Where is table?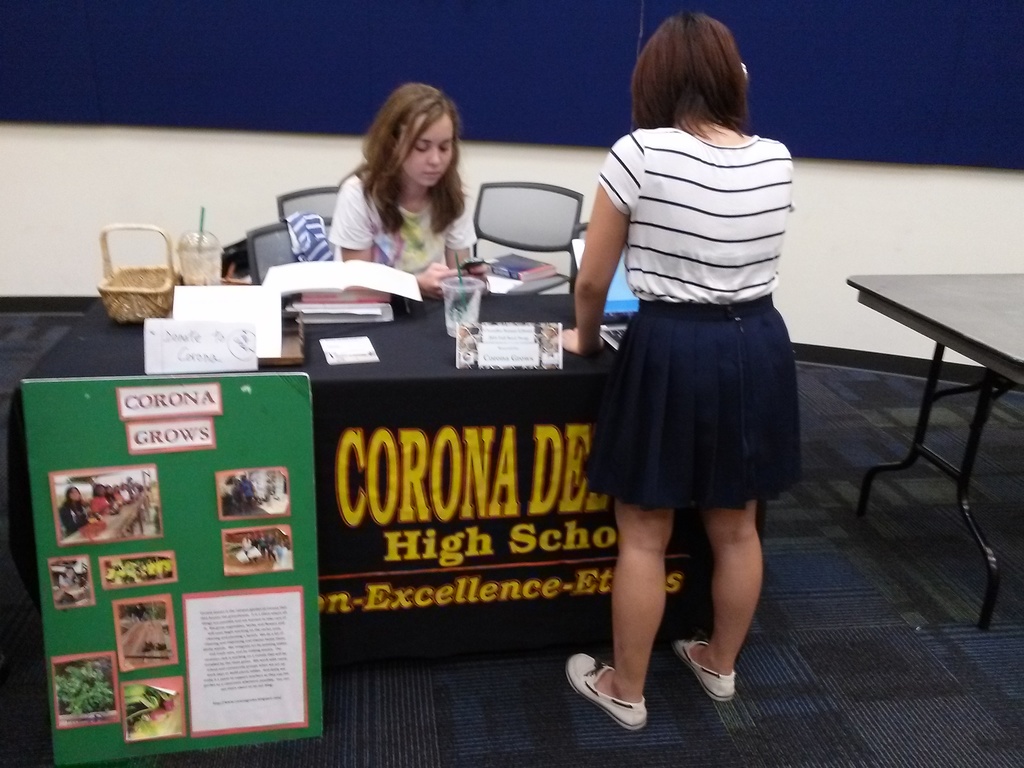
x1=118, y1=619, x2=169, y2=666.
